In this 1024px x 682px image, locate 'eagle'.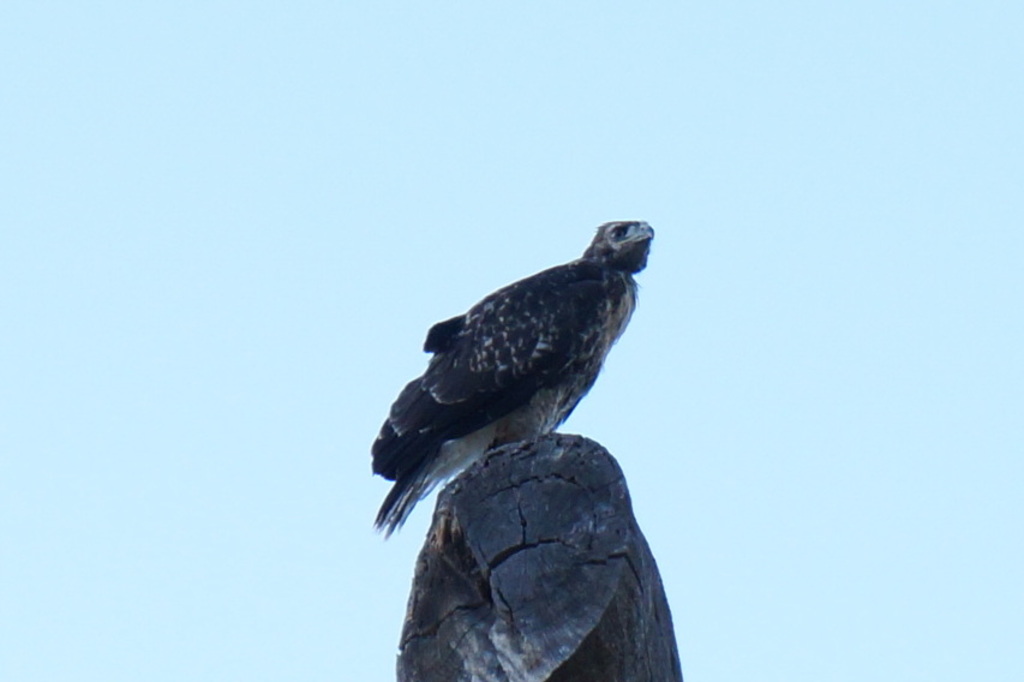
Bounding box: bbox(369, 216, 658, 539).
